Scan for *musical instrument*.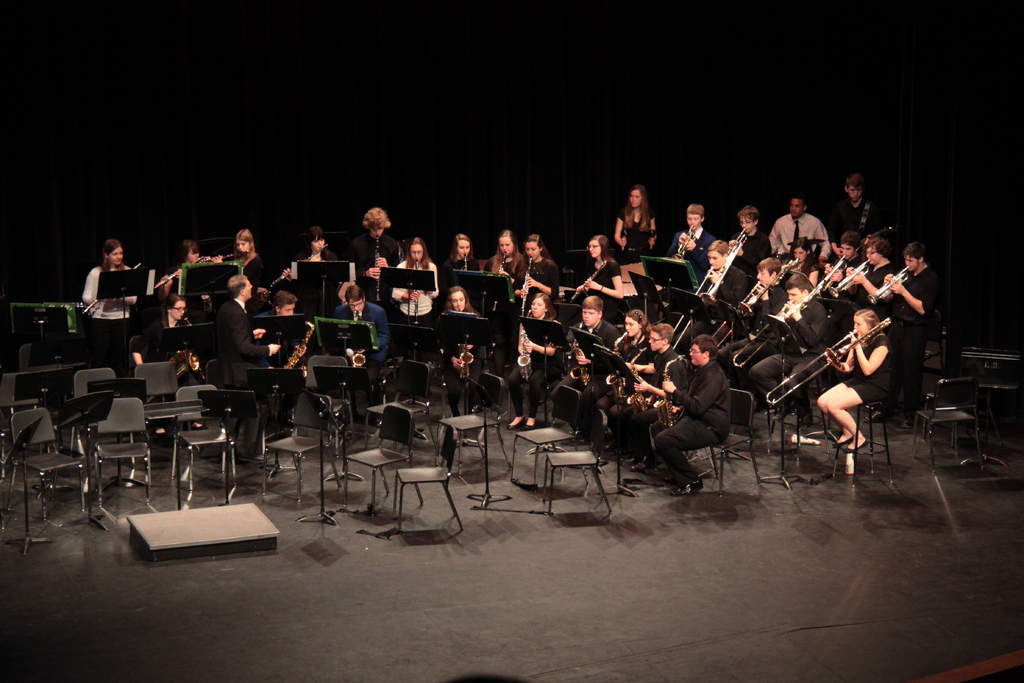
Scan result: bbox=[490, 252, 508, 315].
